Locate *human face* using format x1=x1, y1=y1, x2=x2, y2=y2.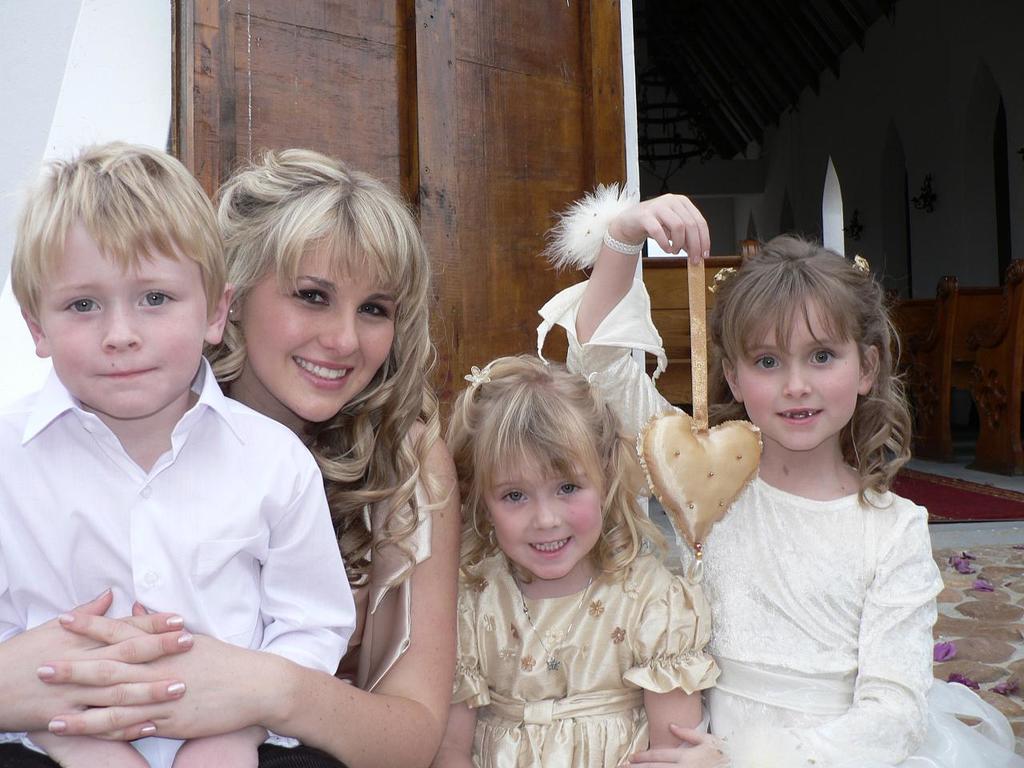
x1=38, y1=214, x2=206, y2=420.
